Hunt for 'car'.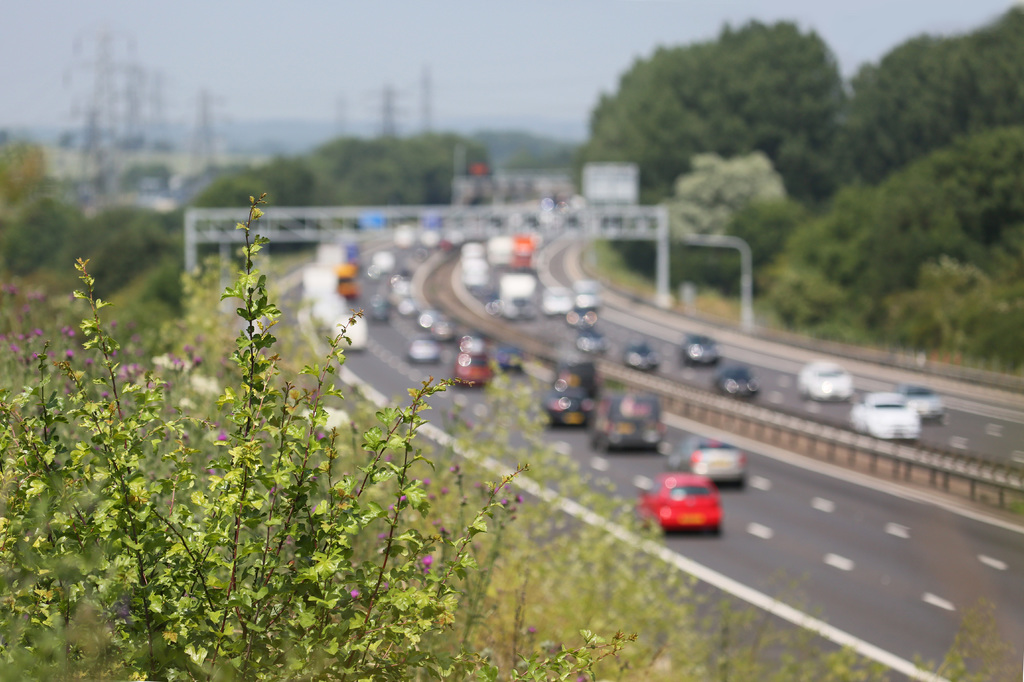
Hunted down at <region>622, 345, 663, 372</region>.
